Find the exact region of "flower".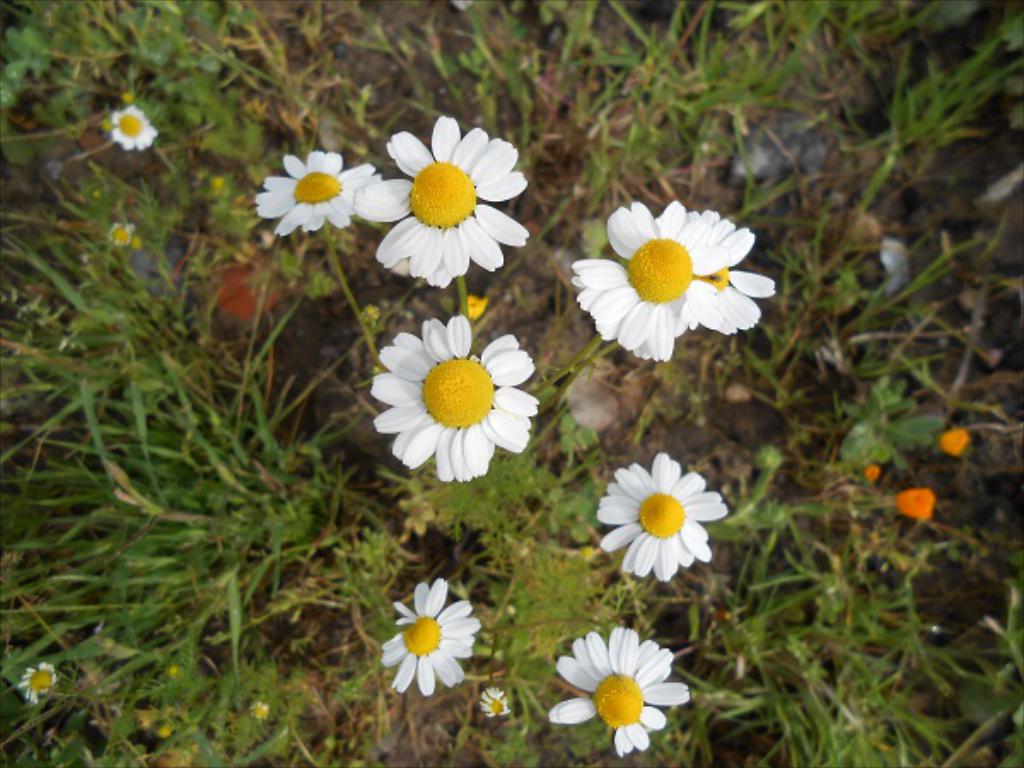
Exact region: x1=251 y1=152 x2=386 y2=237.
